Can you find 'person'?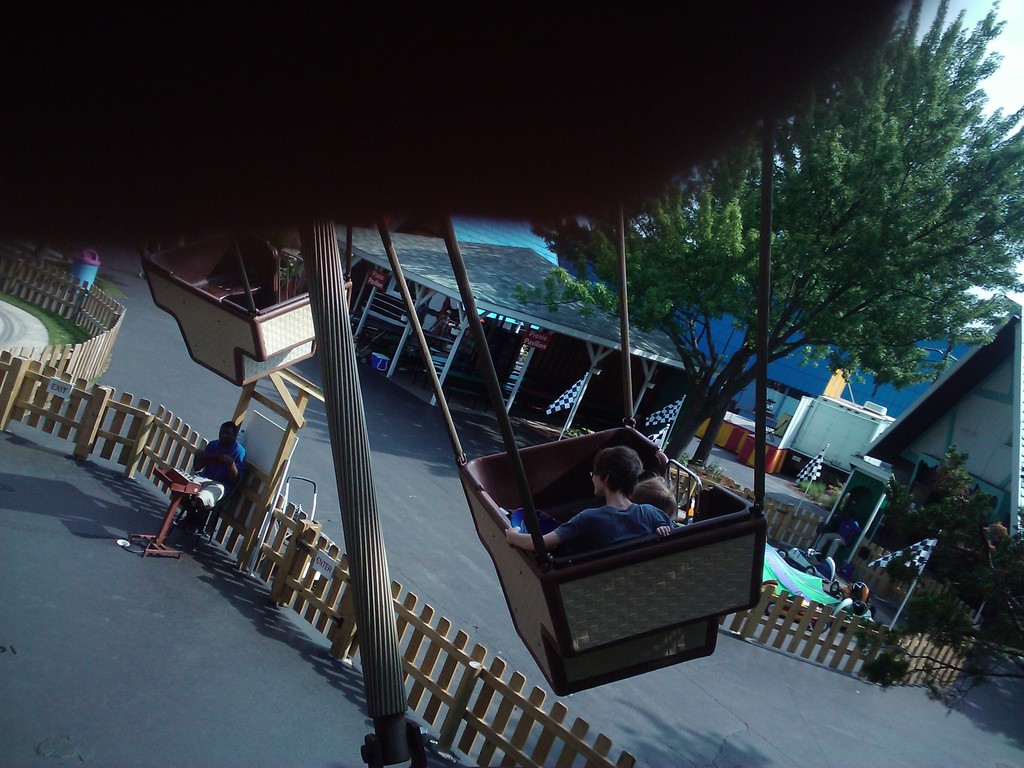
Yes, bounding box: rect(506, 445, 673, 554).
